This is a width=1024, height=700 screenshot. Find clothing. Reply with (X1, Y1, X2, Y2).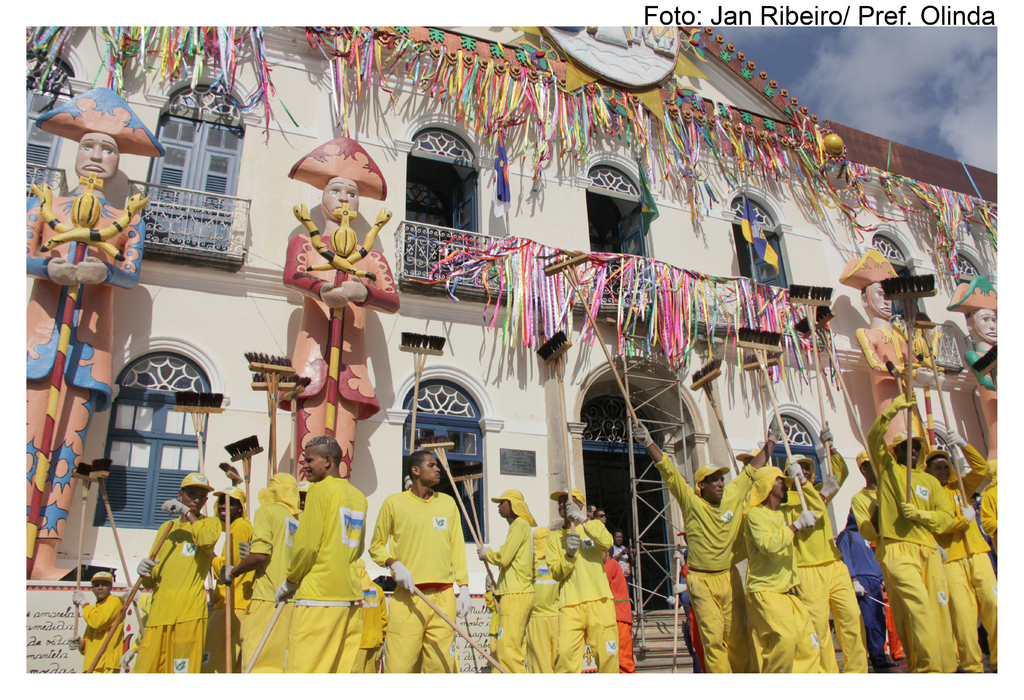
(504, 525, 566, 670).
